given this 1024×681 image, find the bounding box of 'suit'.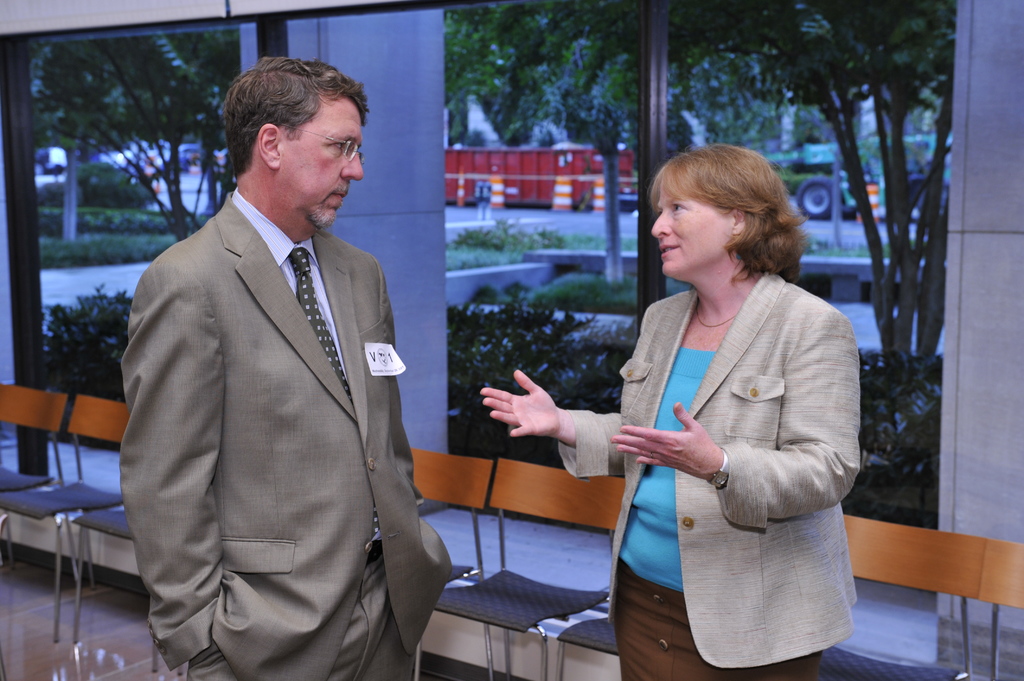
<bbox>535, 216, 865, 660</bbox>.
